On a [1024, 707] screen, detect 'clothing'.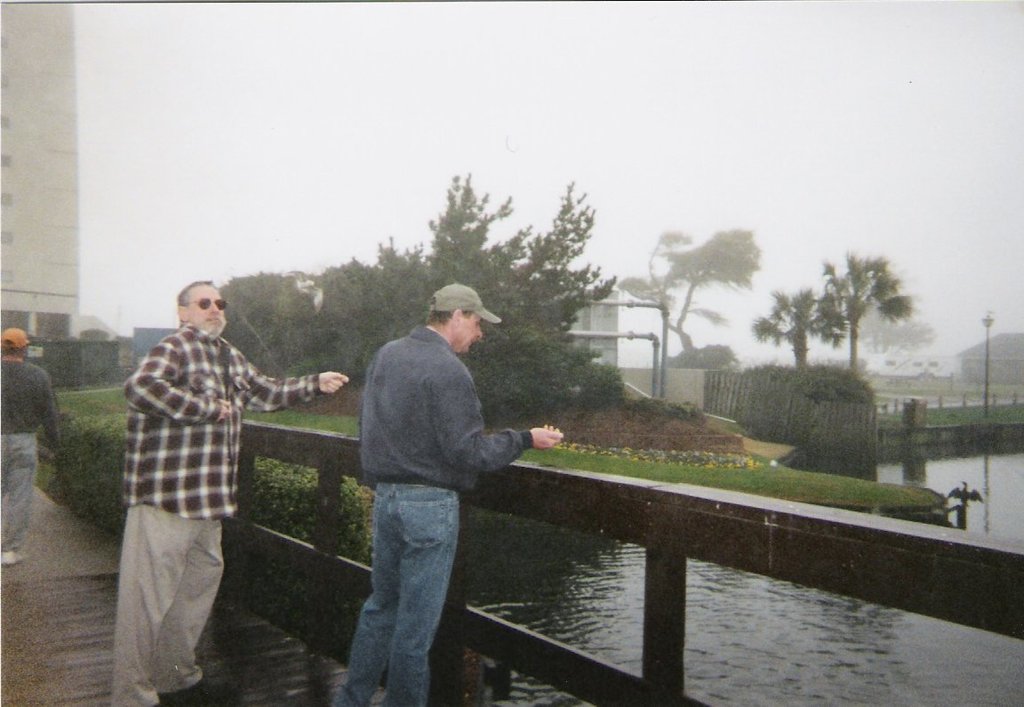
<region>329, 326, 535, 706</region>.
